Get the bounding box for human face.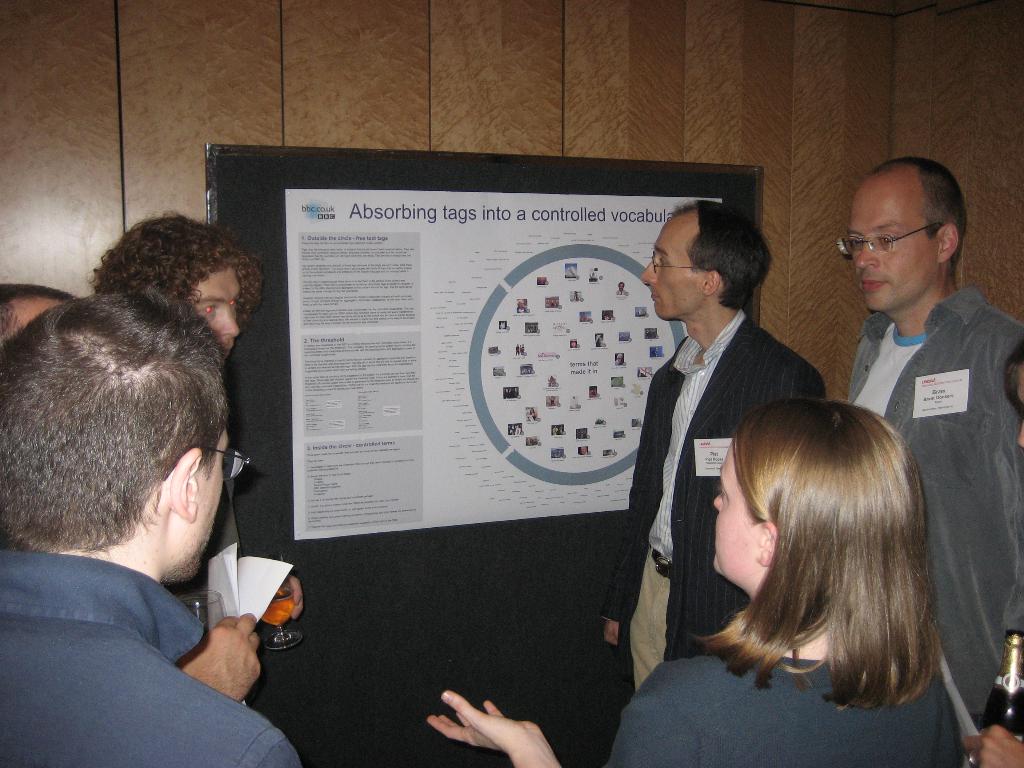
[713,436,758,585].
